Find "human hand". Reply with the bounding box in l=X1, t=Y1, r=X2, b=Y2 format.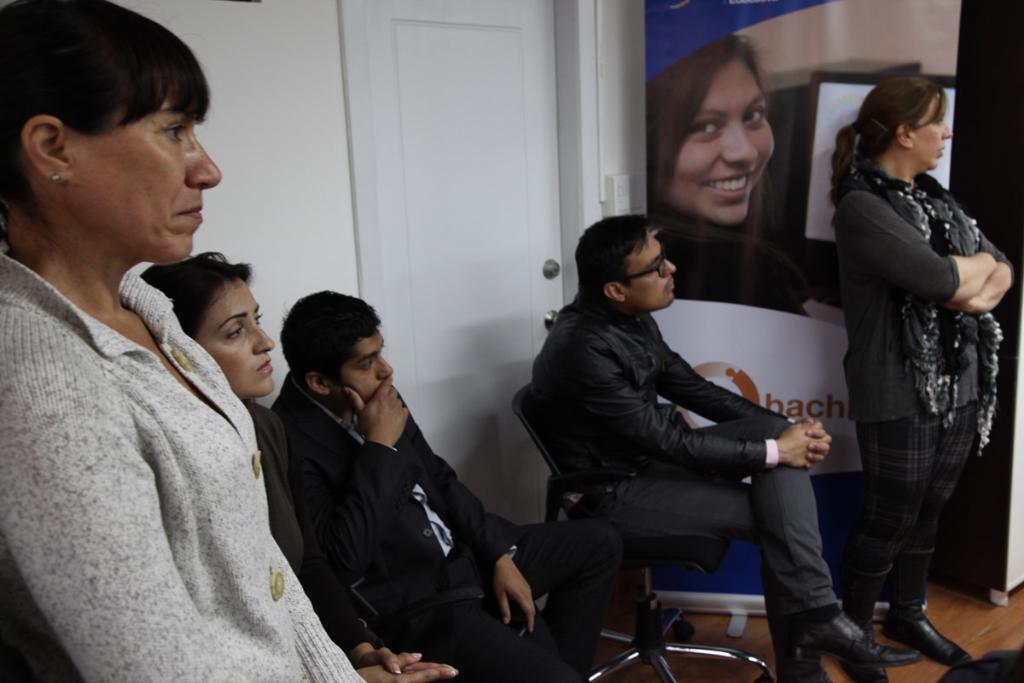
l=359, t=648, r=460, b=682.
